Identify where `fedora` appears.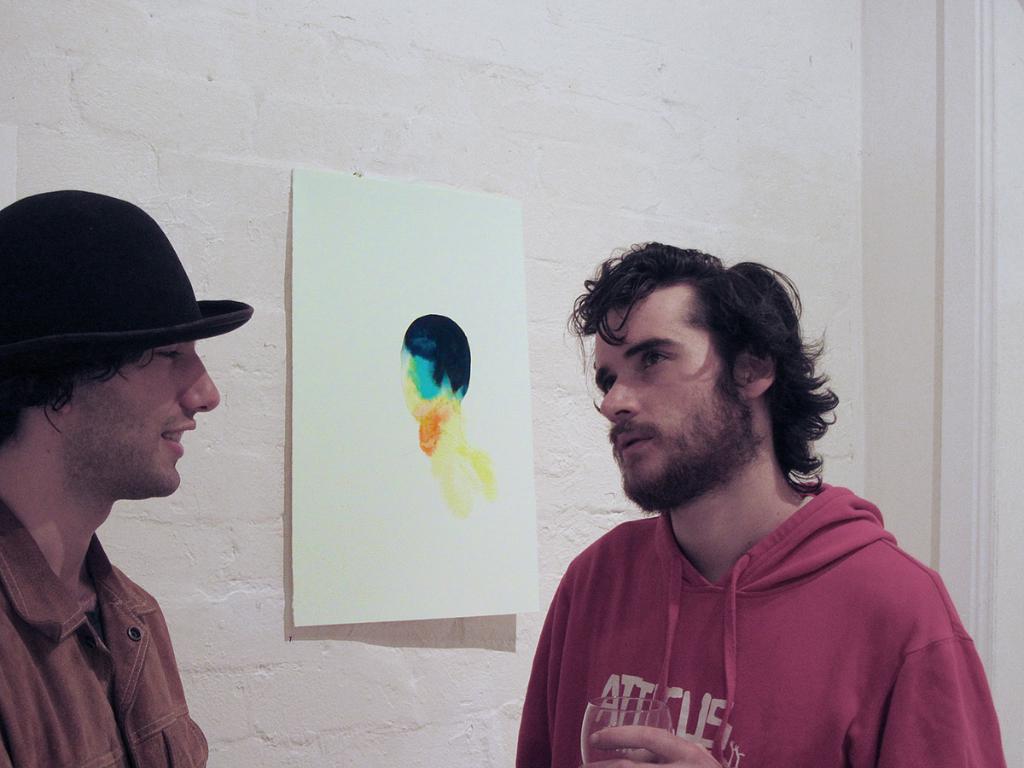
Appears at detection(2, 186, 251, 360).
